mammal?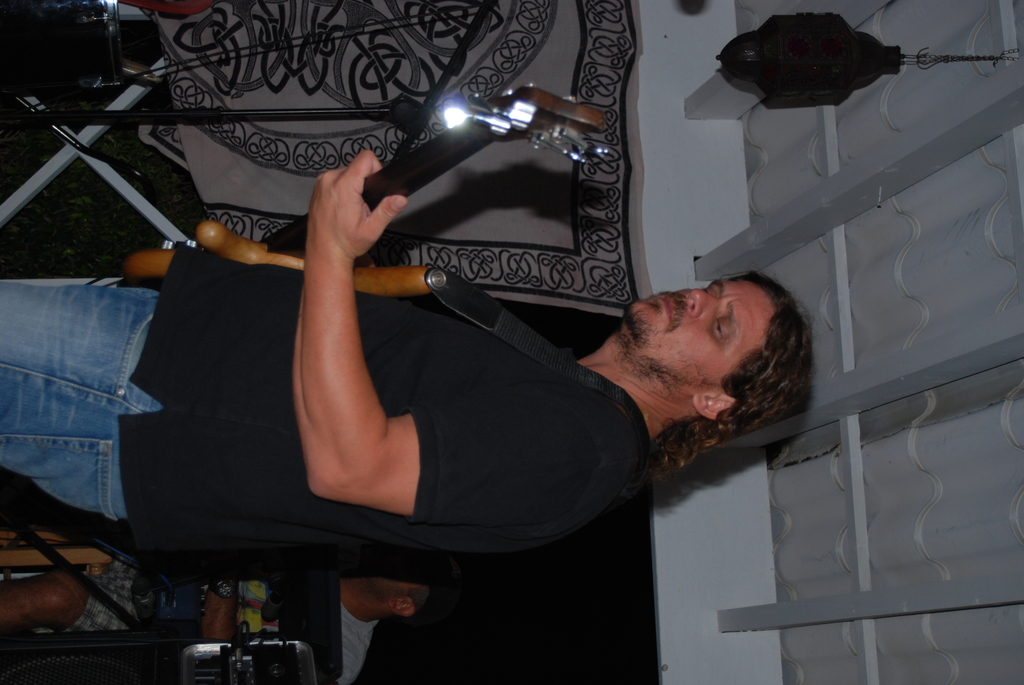
(0,150,817,580)
